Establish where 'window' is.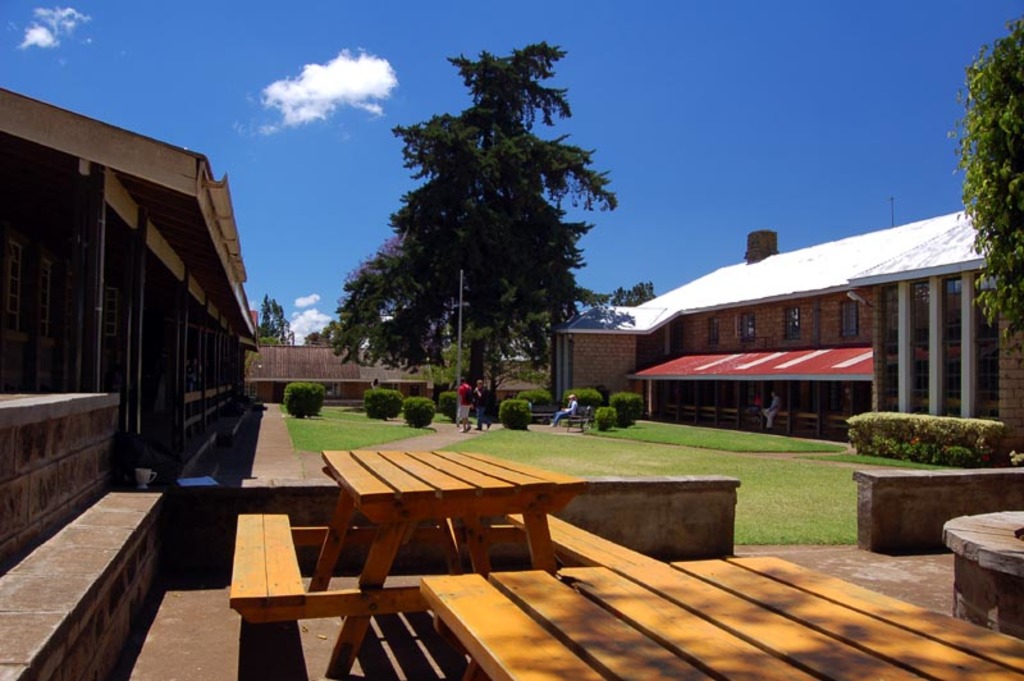
Established at BBox(782, 303, 803, 342).
